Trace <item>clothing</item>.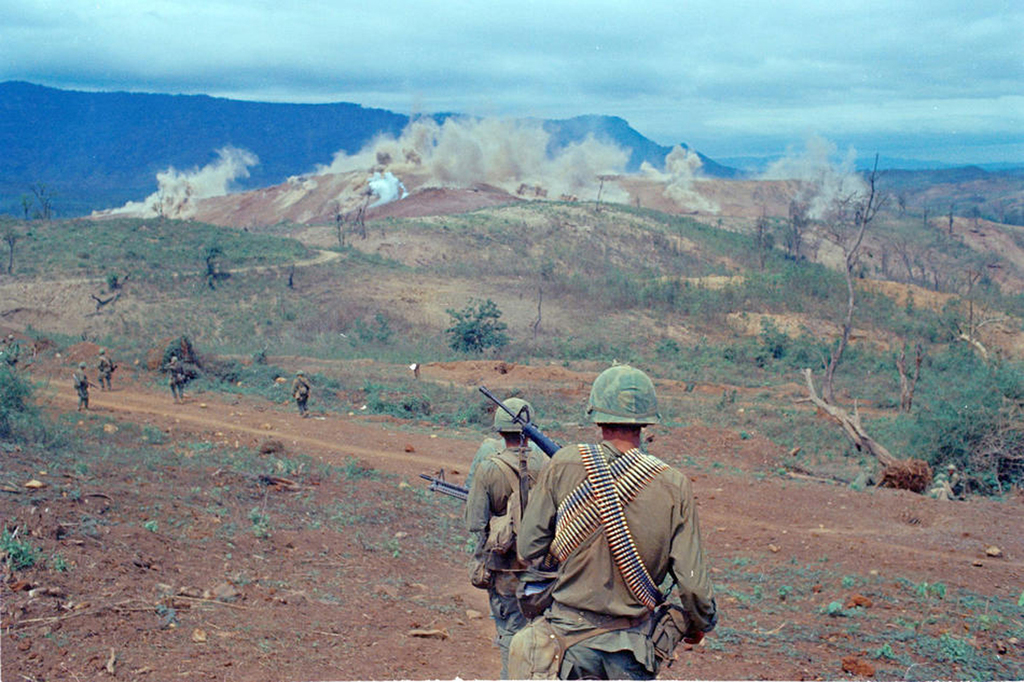
Traced to select_region(165, 360, 188, 403).
